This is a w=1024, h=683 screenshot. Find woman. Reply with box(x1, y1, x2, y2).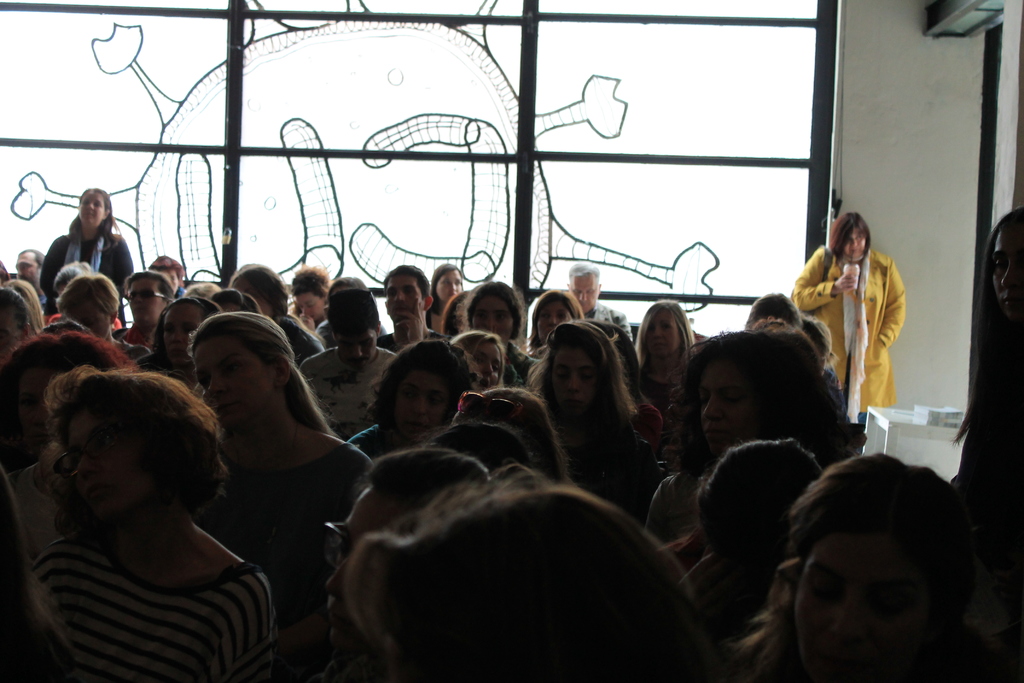
box(4, 333, 295, 671).
